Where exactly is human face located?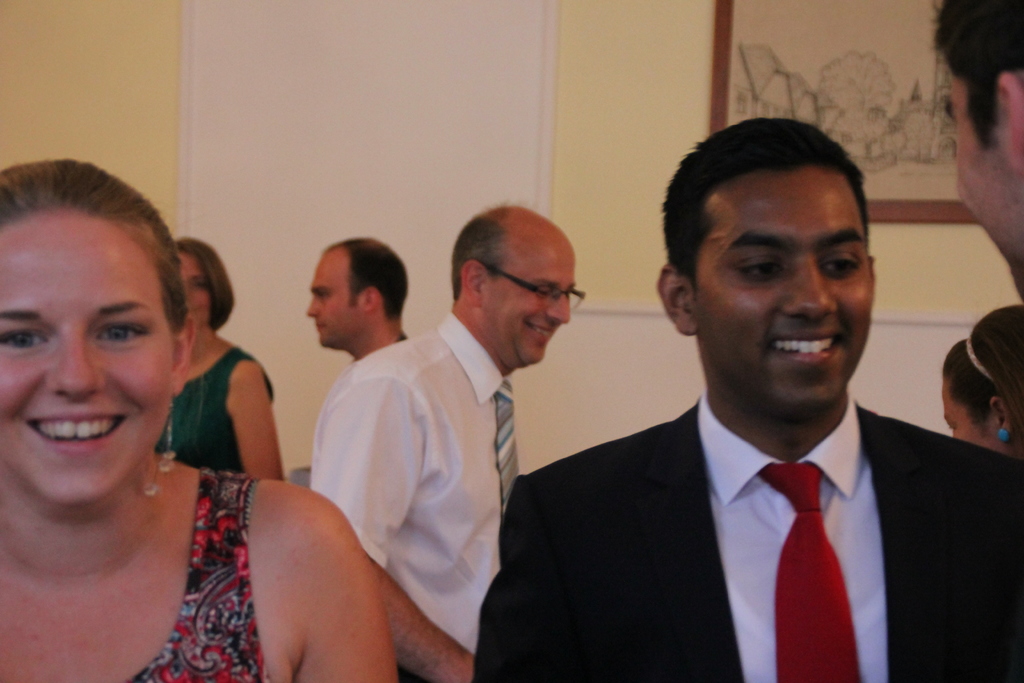
Its bounding box is select_region(305, 245, 353, 350).
